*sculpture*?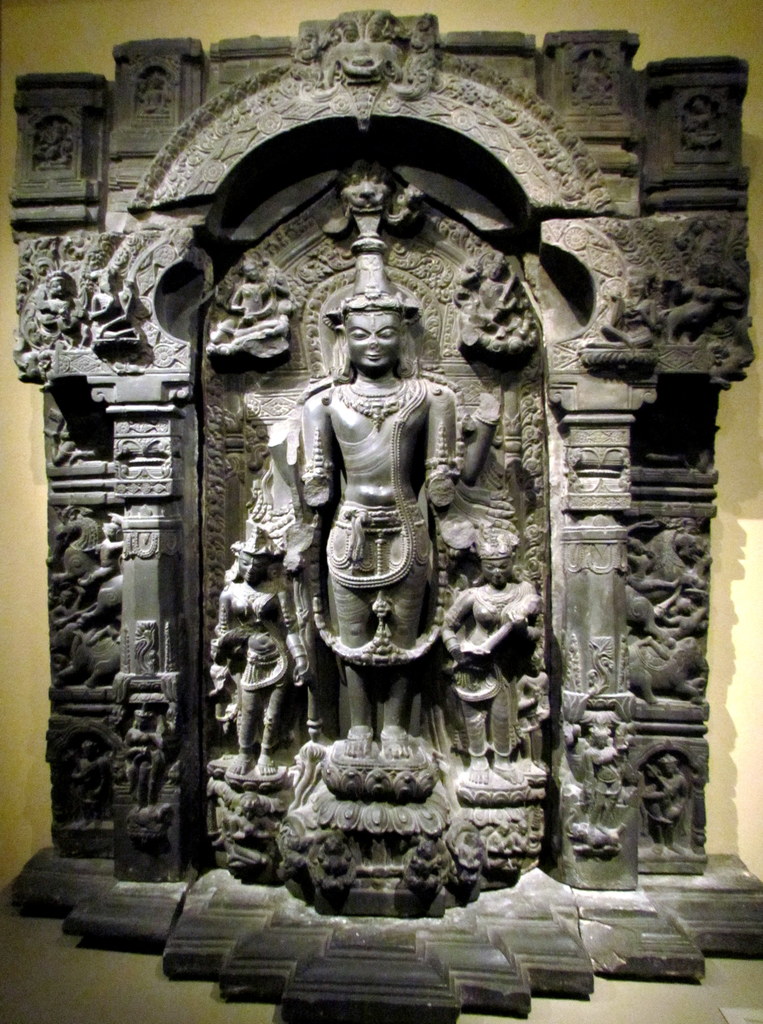
<bbox>579, 717, 630, 829</bbox>
